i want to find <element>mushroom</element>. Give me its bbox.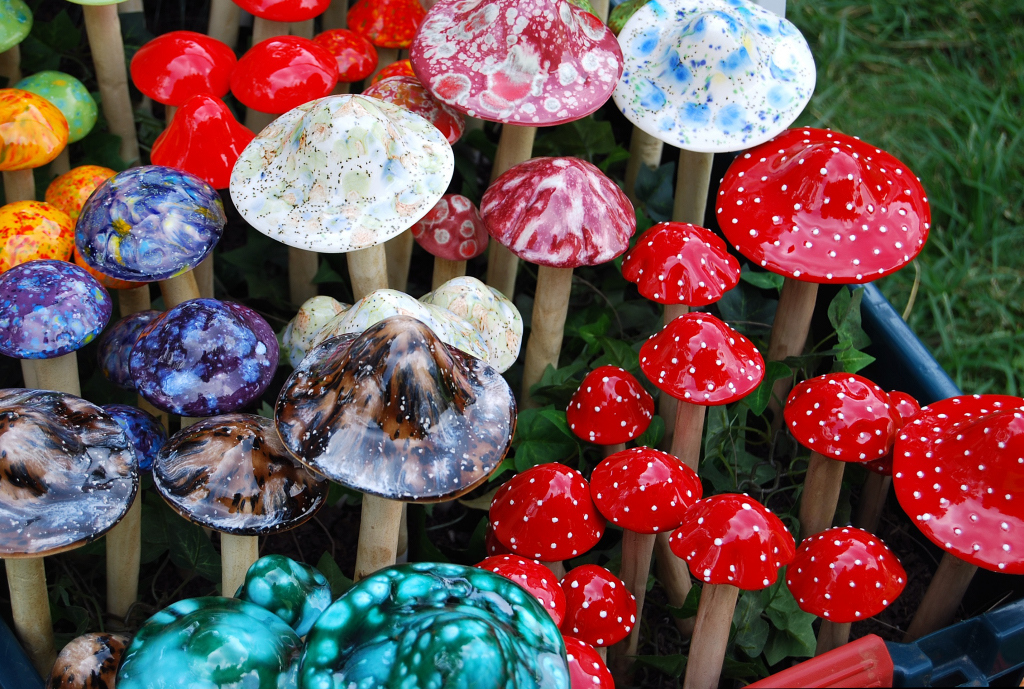
pyautogui.locateOnScreen(632, 307, 767, 481).
